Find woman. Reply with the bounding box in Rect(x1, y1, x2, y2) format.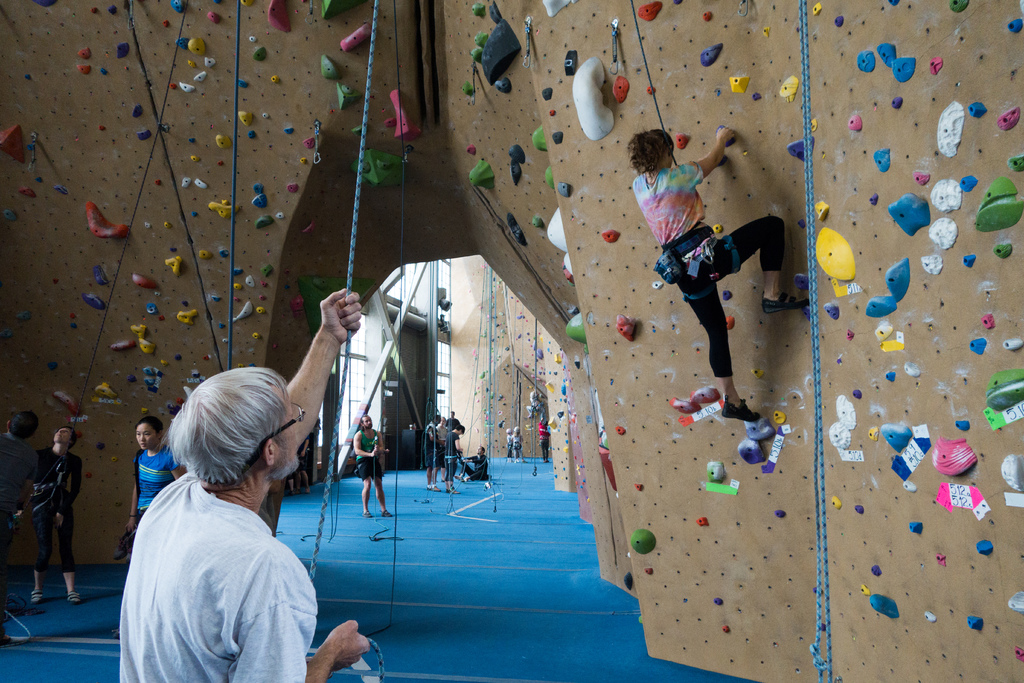
Rect(435, 414, 446, 482).
